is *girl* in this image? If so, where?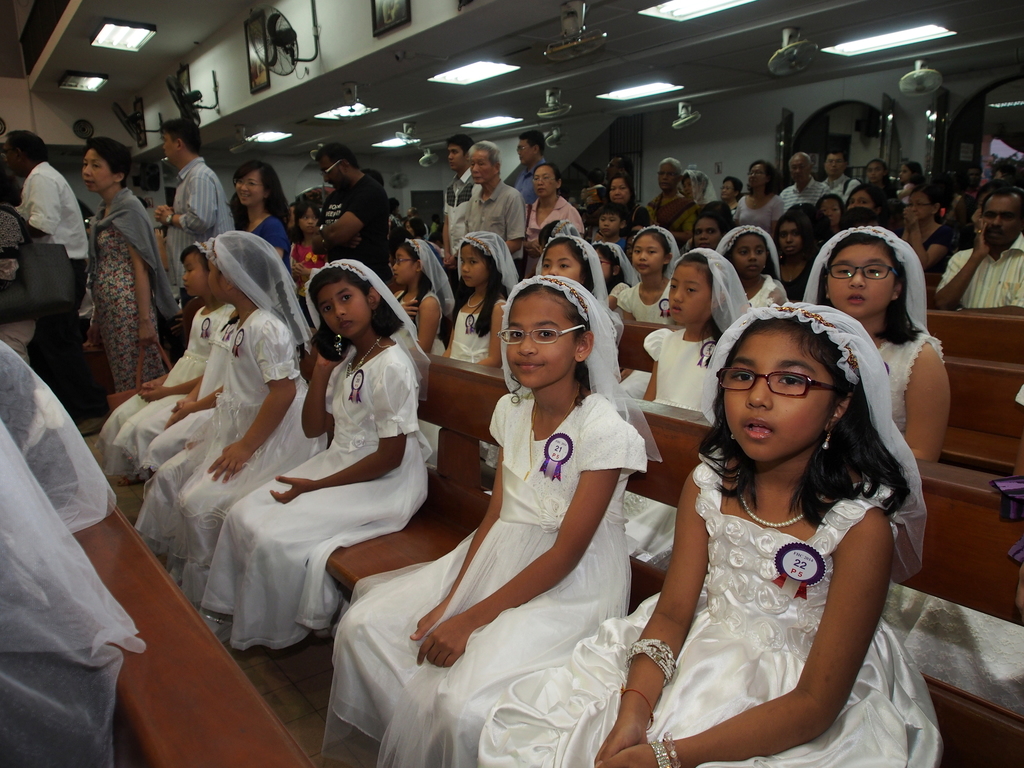
Yes, at select_region(711, 225, 787, 309).
